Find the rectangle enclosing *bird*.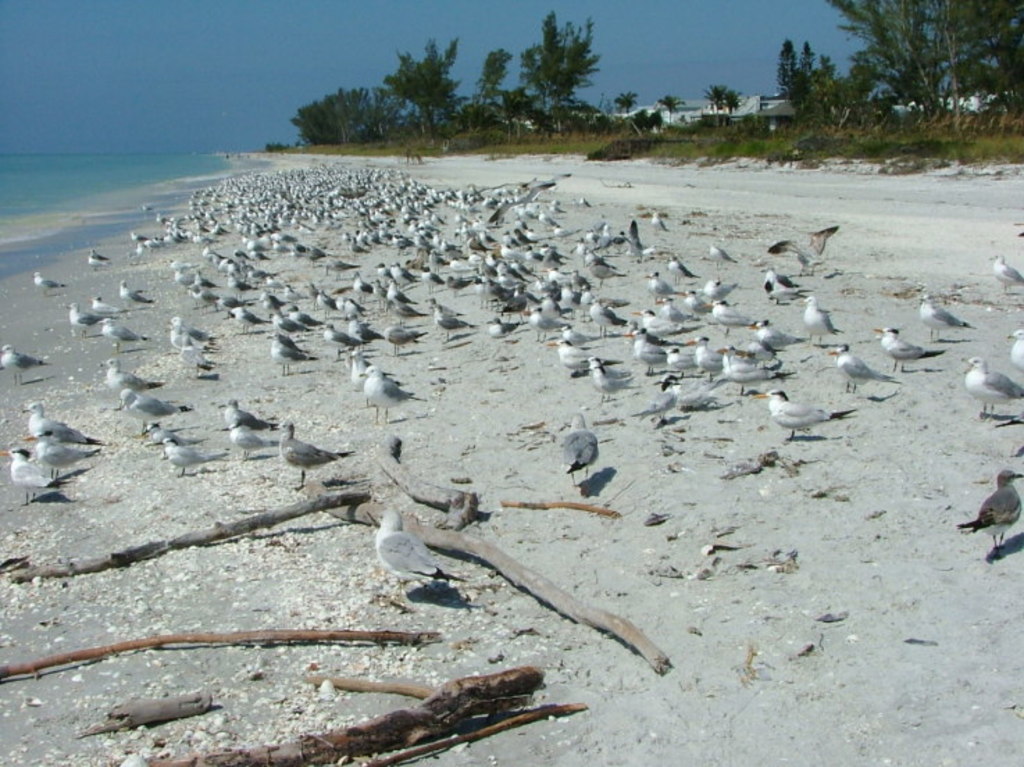
[768,226,842,281].
